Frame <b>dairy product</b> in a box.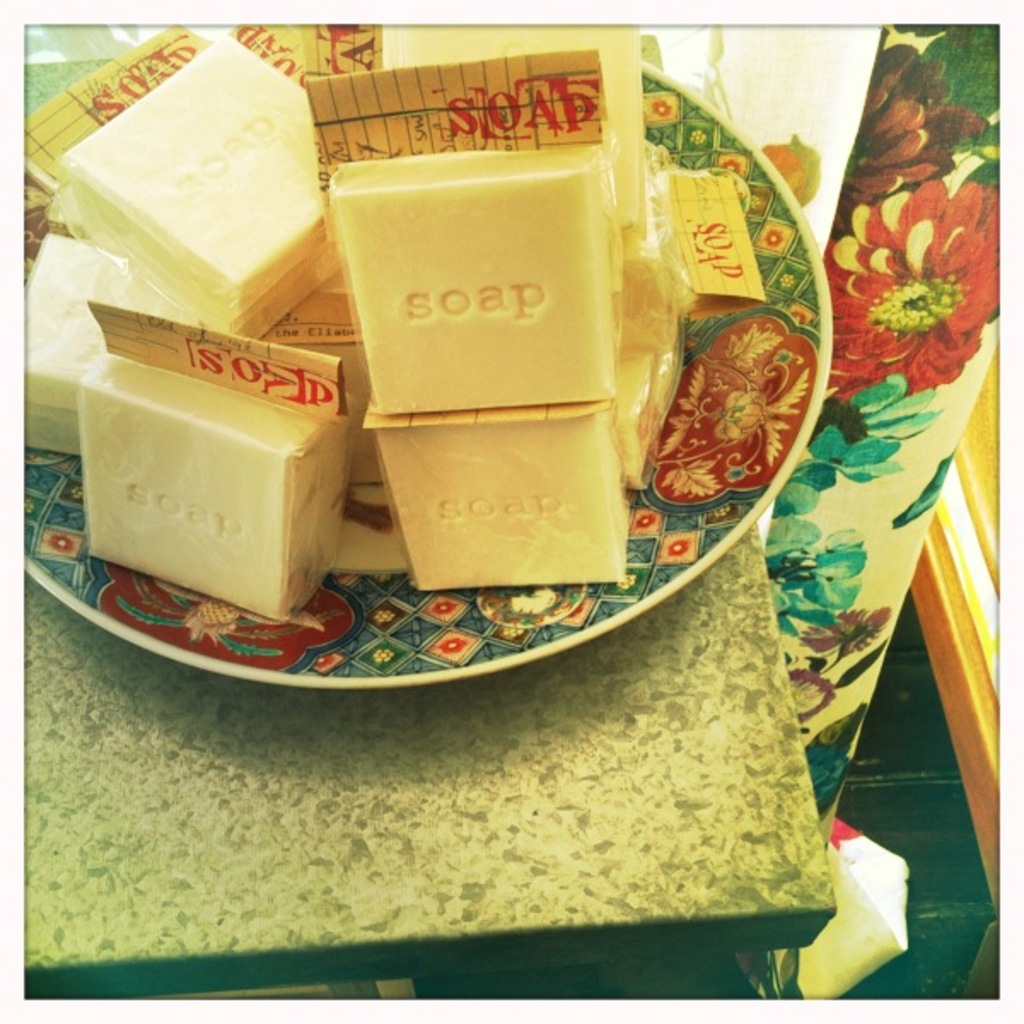
crop(271, 290, 372, 488).
